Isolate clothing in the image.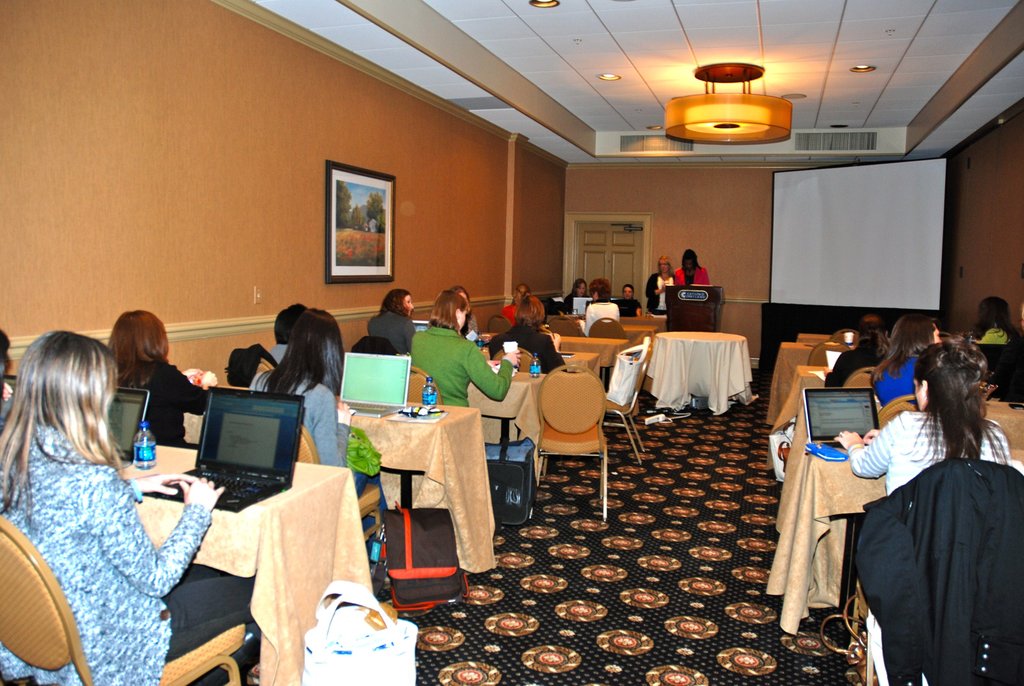
Isolated region: box=[970, 322, 1007, 341].
